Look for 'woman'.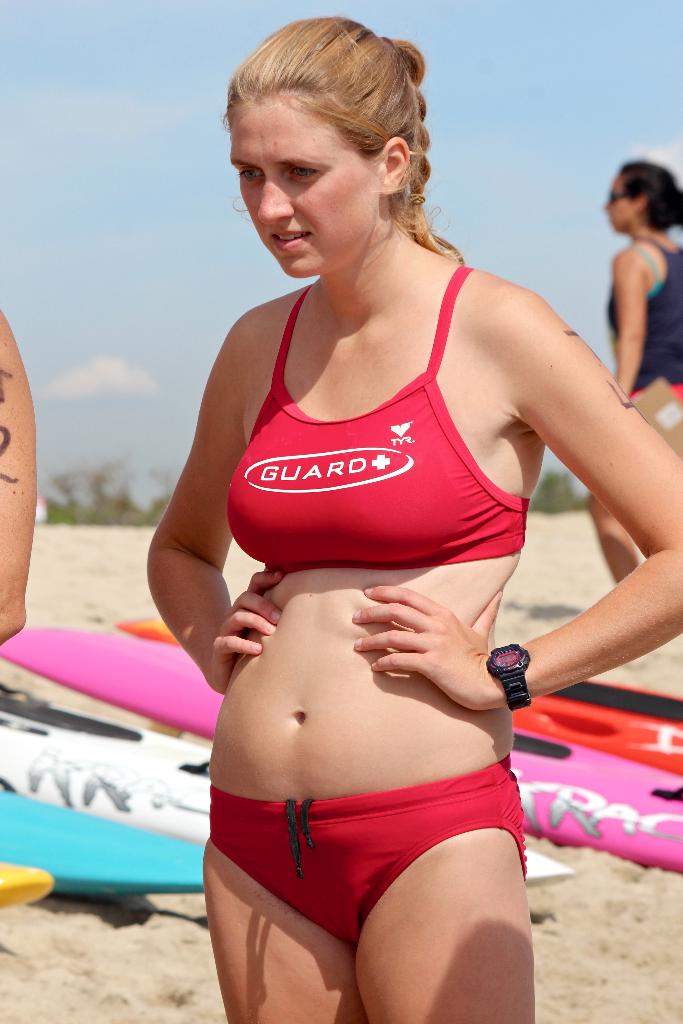
Found: box(586, 156, 682, 659).
